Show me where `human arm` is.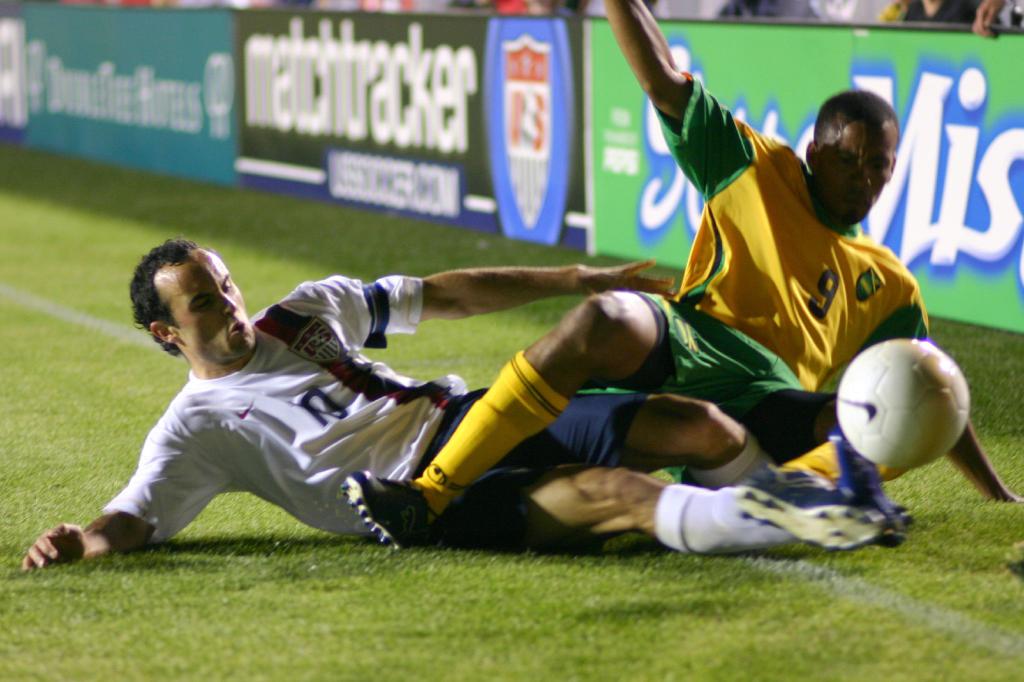
`human arm` is at locate(597, 0, 749, 184).
